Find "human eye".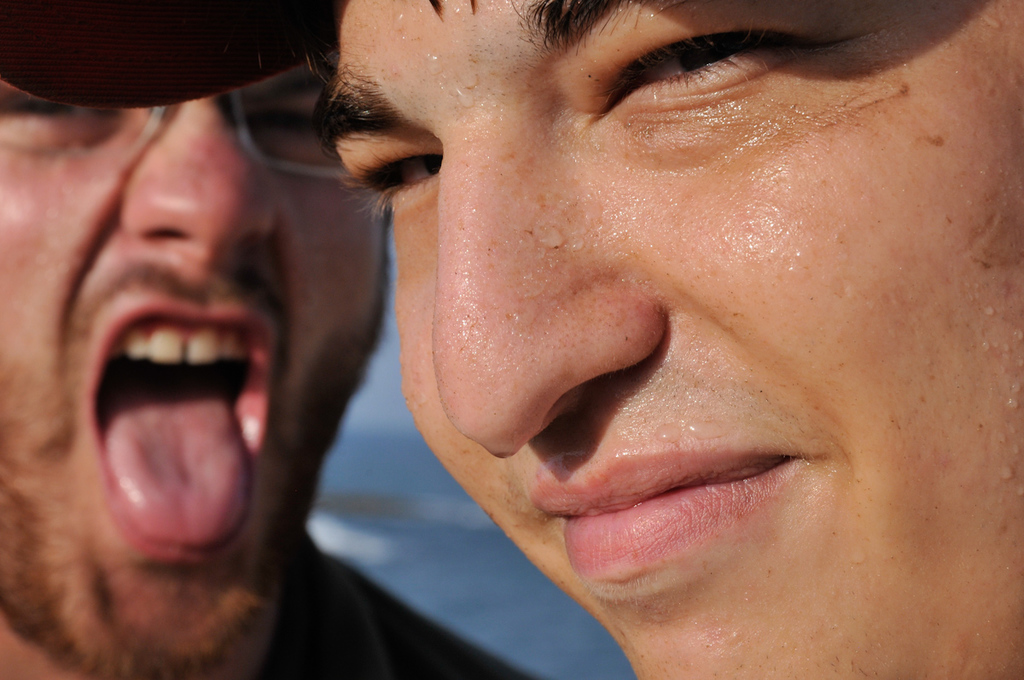
left=0, top=82, right=128, bottom=123.
